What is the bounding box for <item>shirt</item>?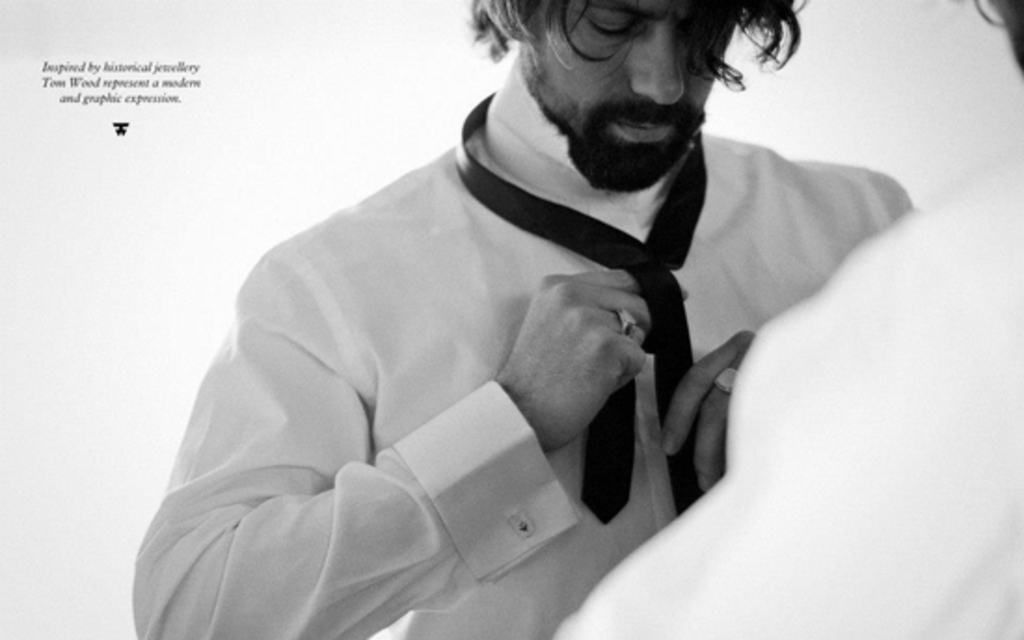
crop(132, 54, 914, 638).
